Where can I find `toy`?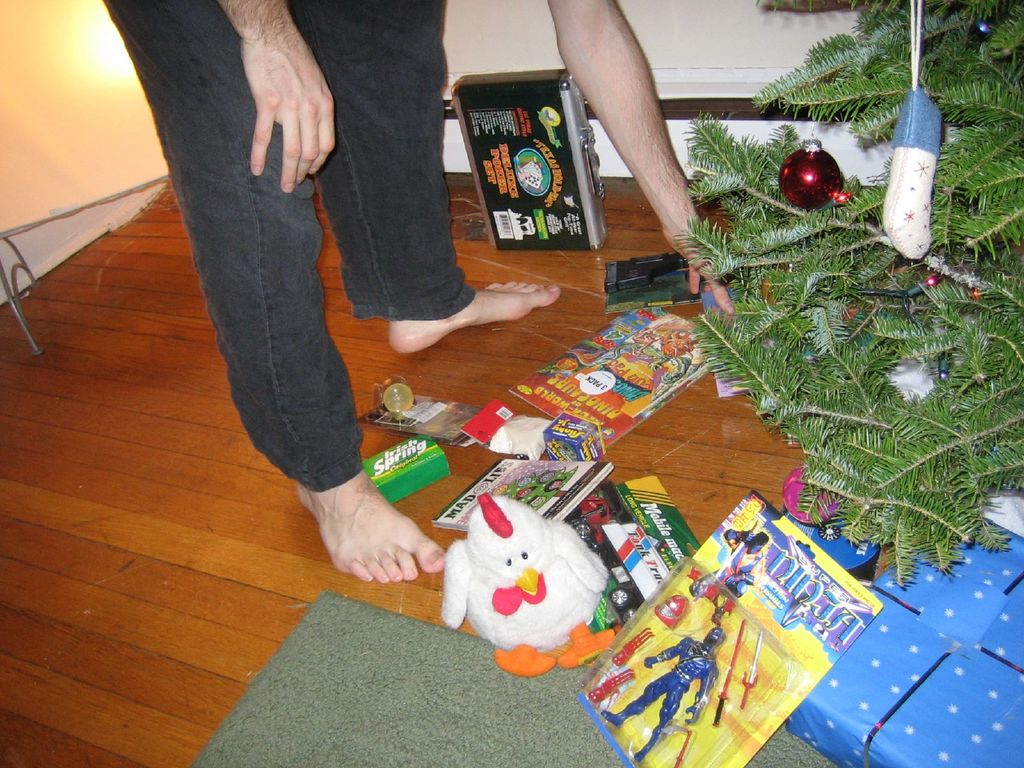
You can find it at <box>435,484,627,670</box>.
